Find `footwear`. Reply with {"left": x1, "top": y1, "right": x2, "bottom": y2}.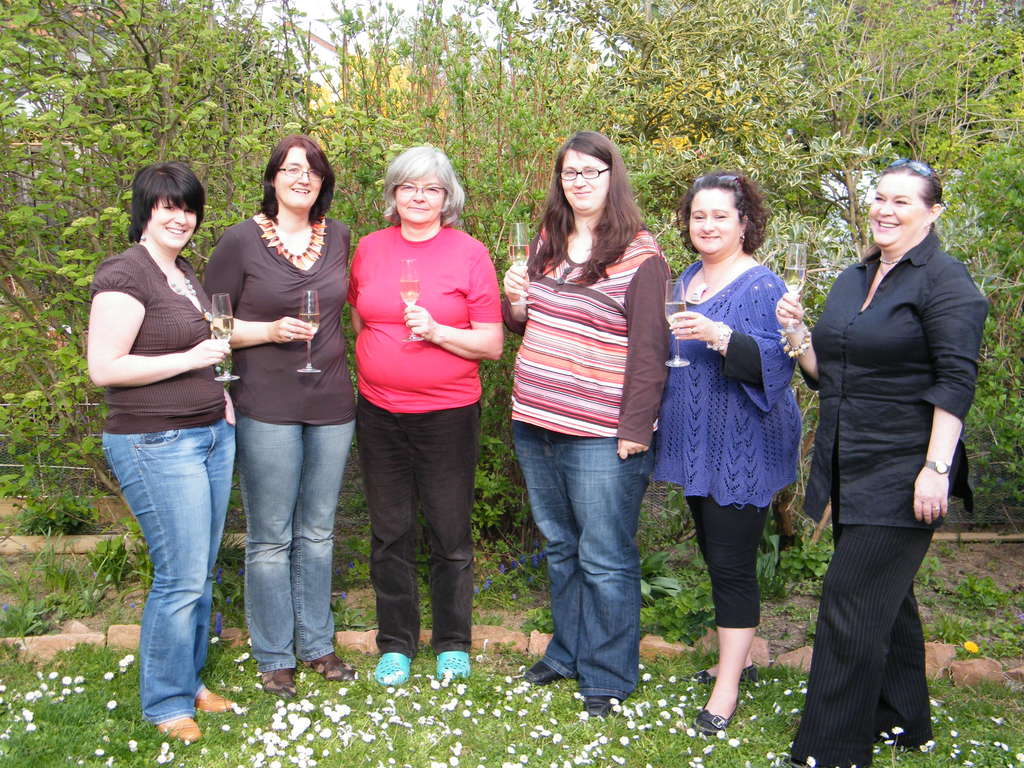
{"left": 305, "top": 650, "right": 367, "bottom": 684}.
